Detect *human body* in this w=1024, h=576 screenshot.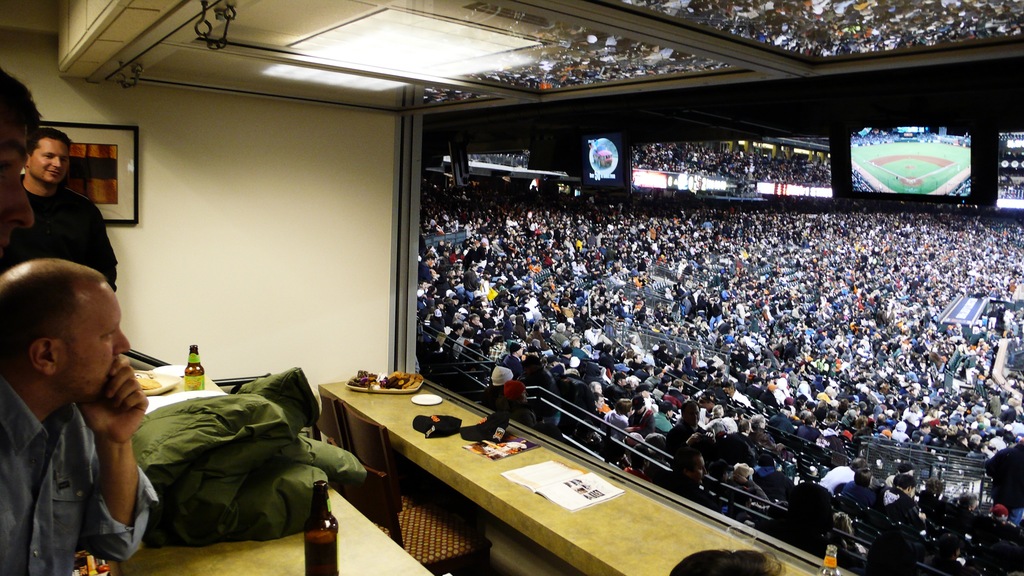
Detection: 652, 332, 666, 342.
